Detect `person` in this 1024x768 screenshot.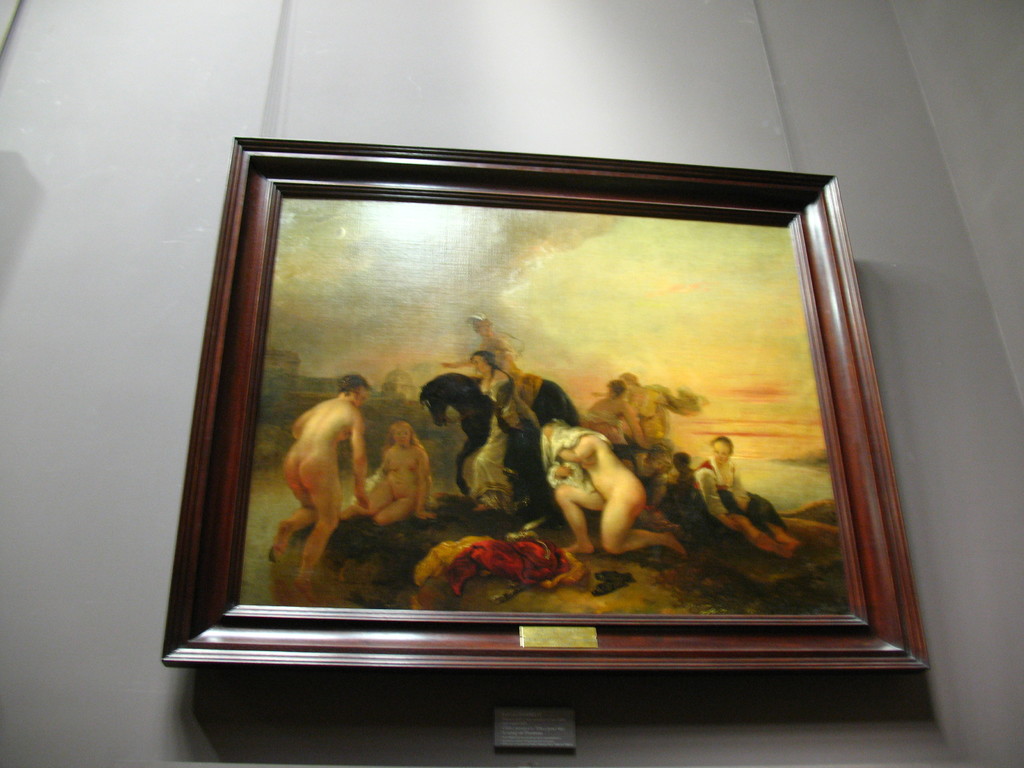
Detection: <box>578,373,662,495</box>.
